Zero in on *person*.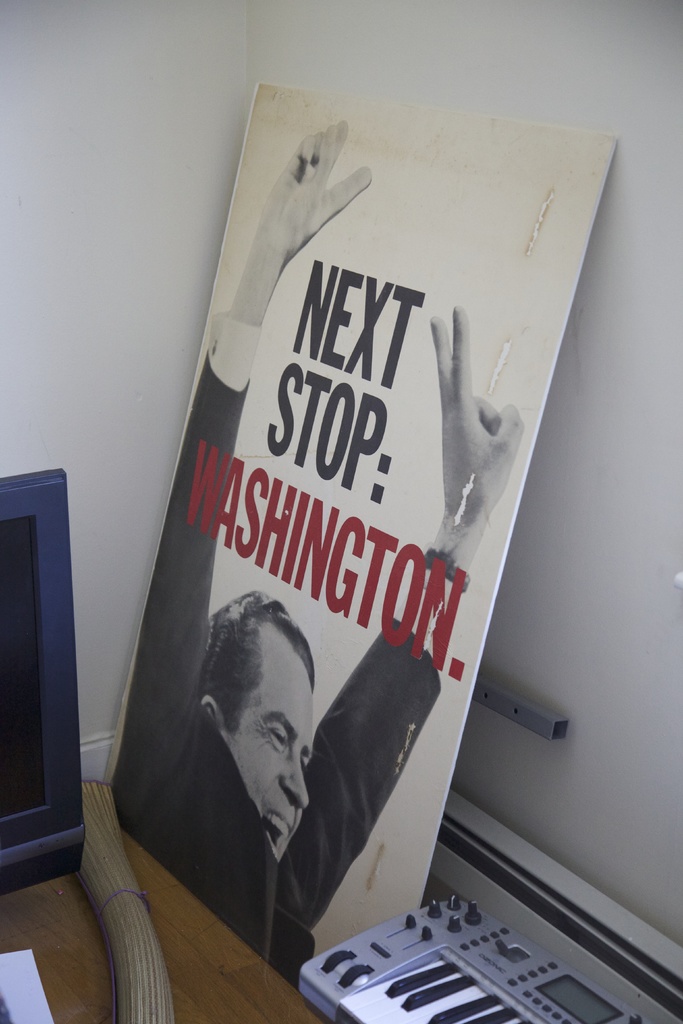
Zeroed in: rect(146, 182, 554, 936).
